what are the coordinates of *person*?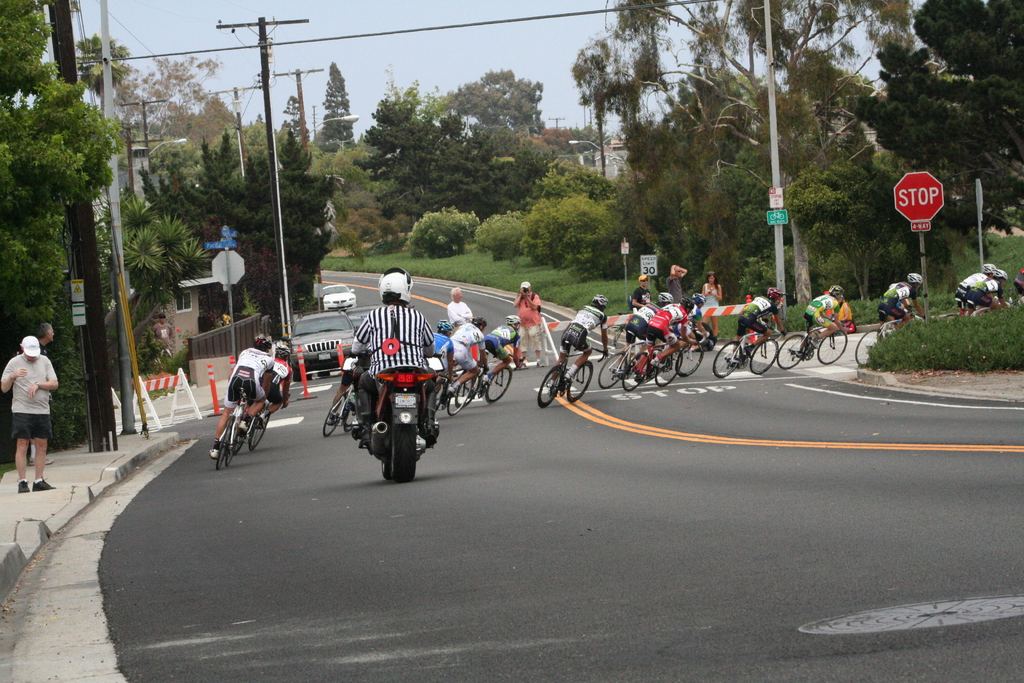
439, 314, 483, 391.
